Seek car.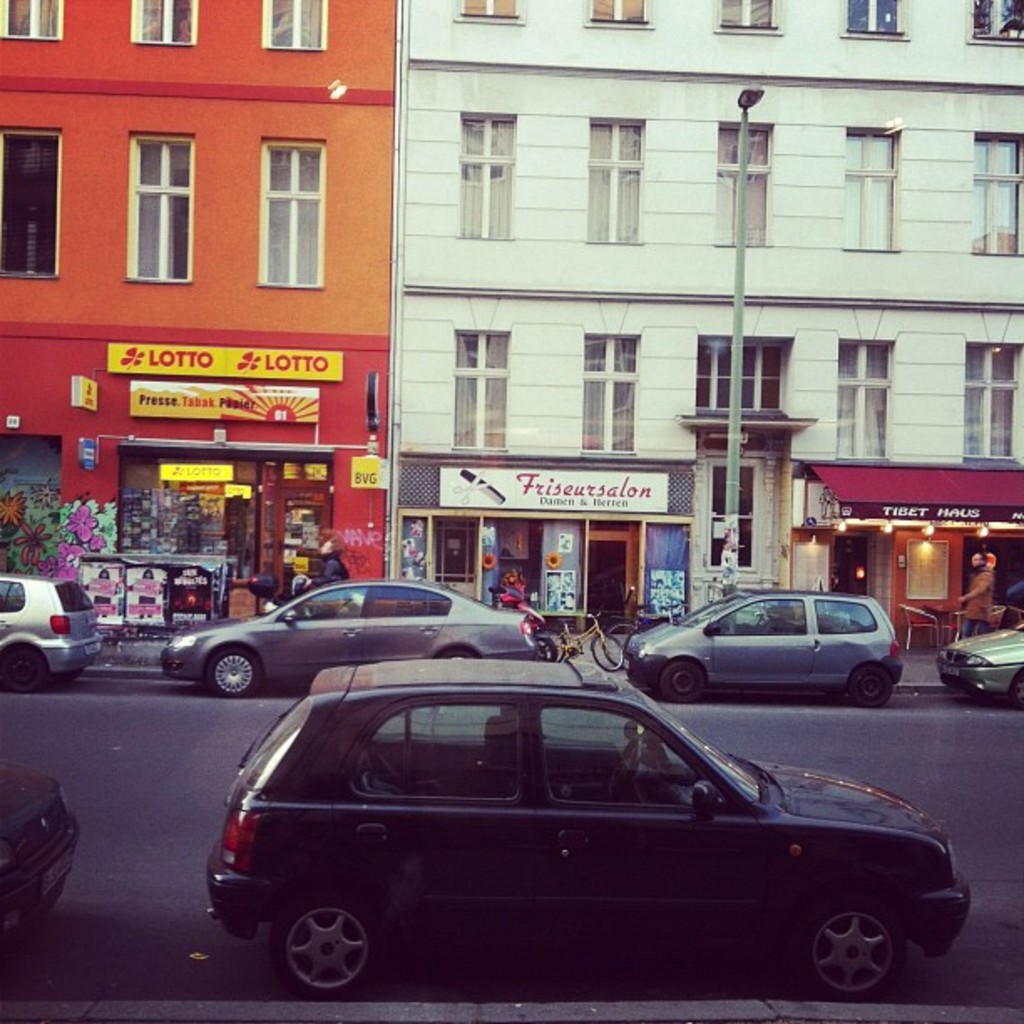
{"left": 206, "top": 656, "right": 975, "bottom": 999}.
